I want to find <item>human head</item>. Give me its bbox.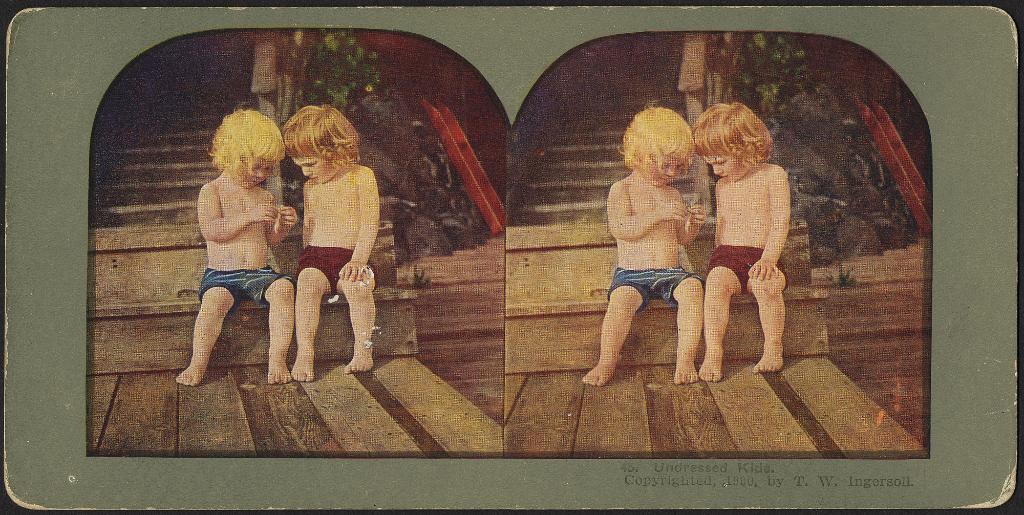
[x1=629, y1=101, x2=702, y2=179].
